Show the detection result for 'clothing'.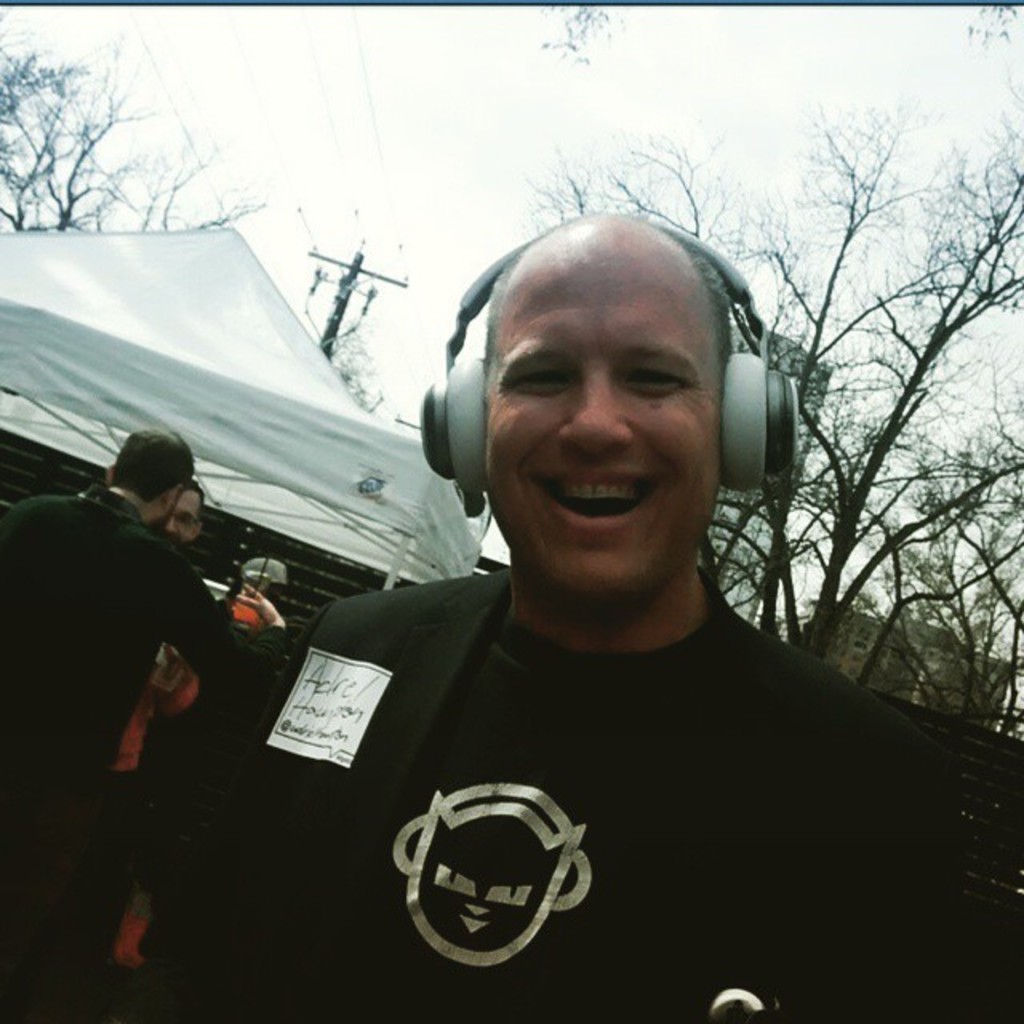
l=0, t=478, r=298, b=813.
